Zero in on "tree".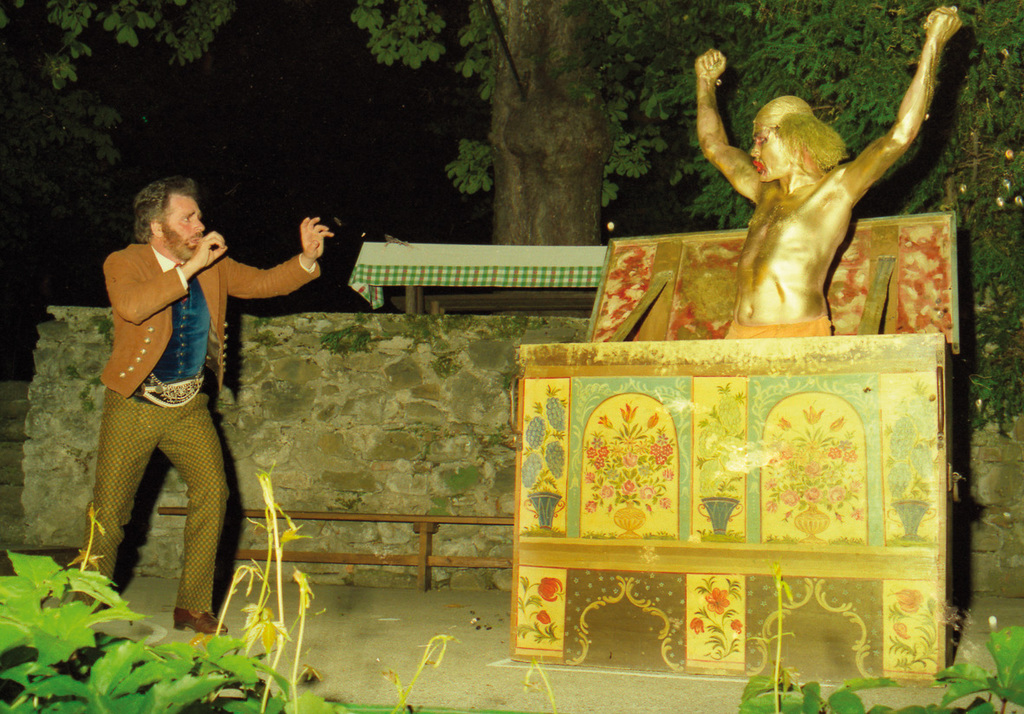
Zeroed in: 0 0 734 259.
